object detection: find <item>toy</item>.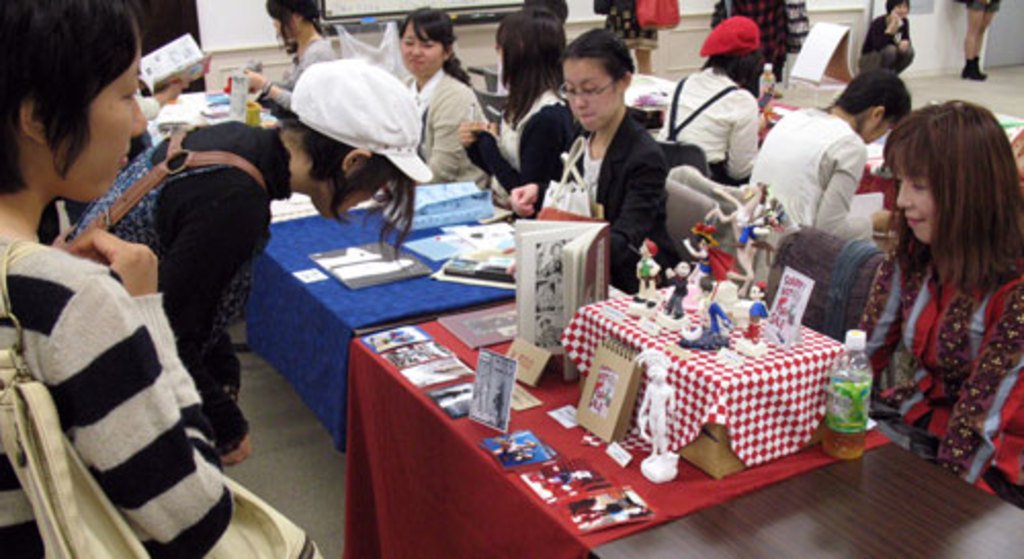
{"left": 678, "top": 266, "right": 705, "bottom": 334}.
